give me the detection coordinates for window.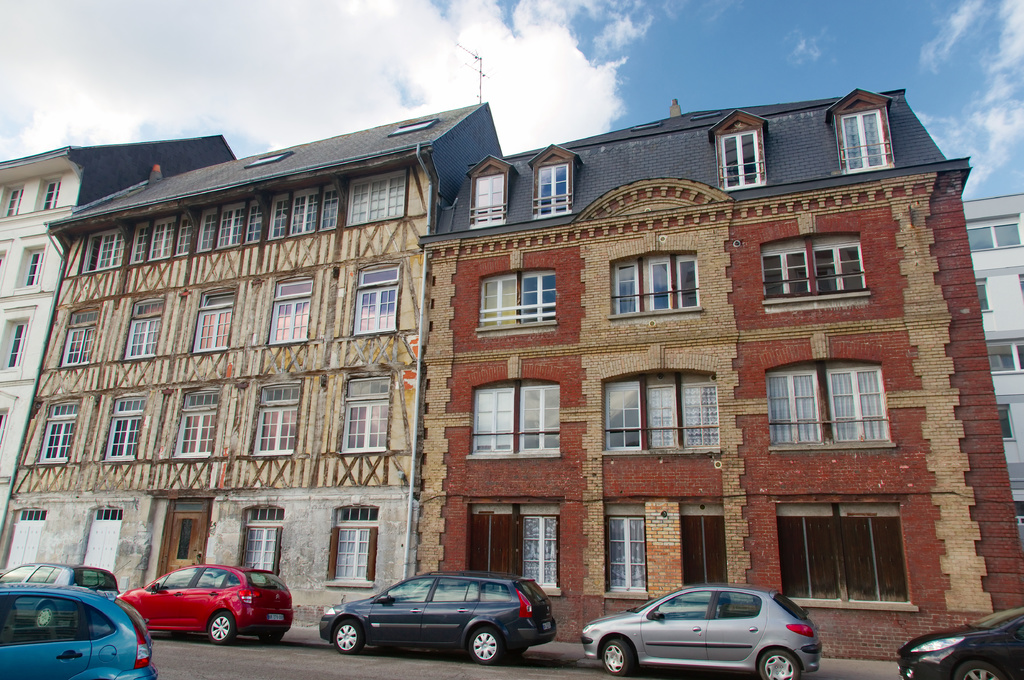
21/246/47/288.
